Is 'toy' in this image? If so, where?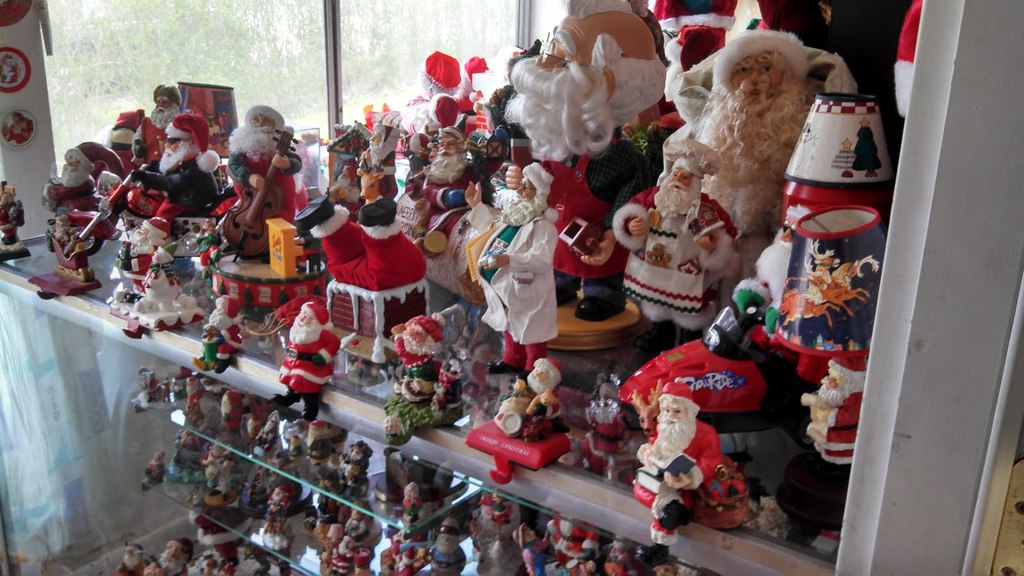
Yes, at left=141, top=452, right=164, bottom=482.
